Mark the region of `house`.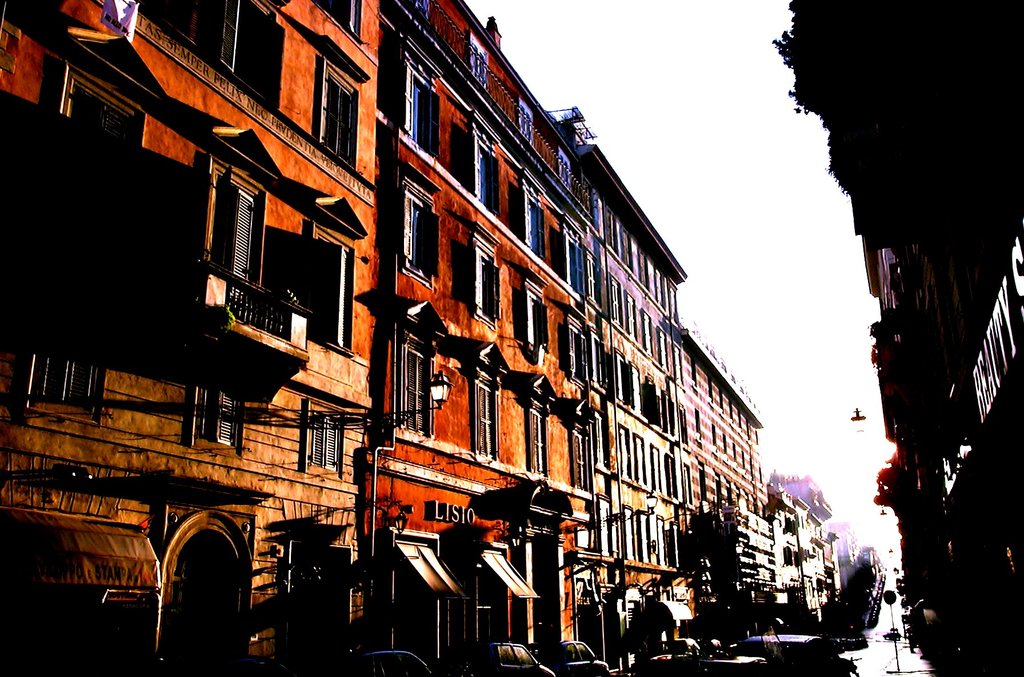
Region: 0:4:382:676.
